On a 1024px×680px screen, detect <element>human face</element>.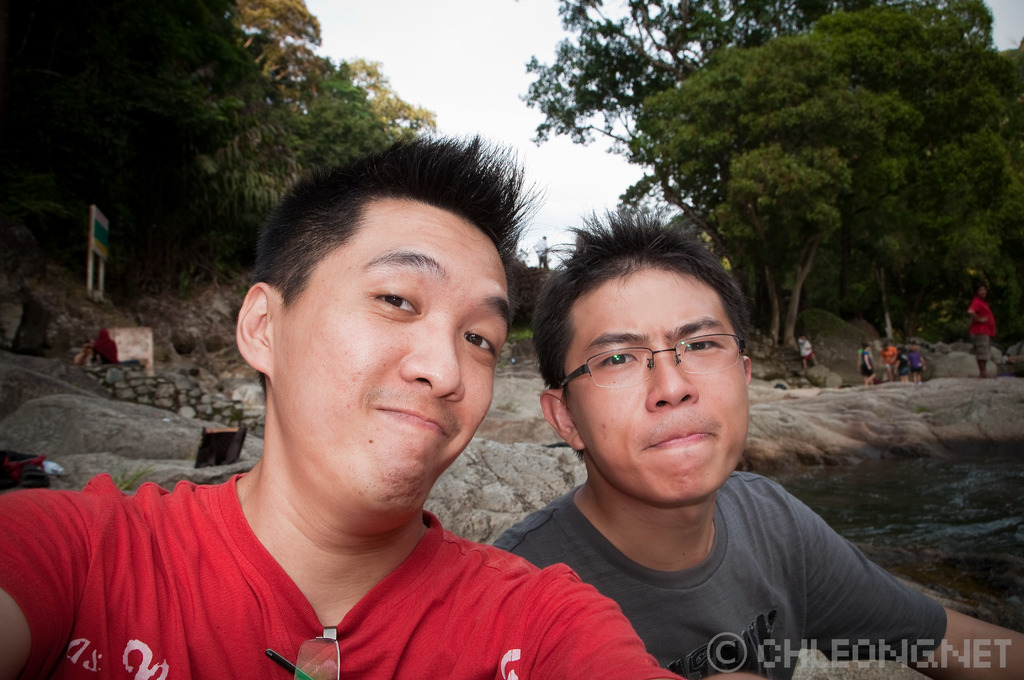
bbox(276, 206, 513, 512).
